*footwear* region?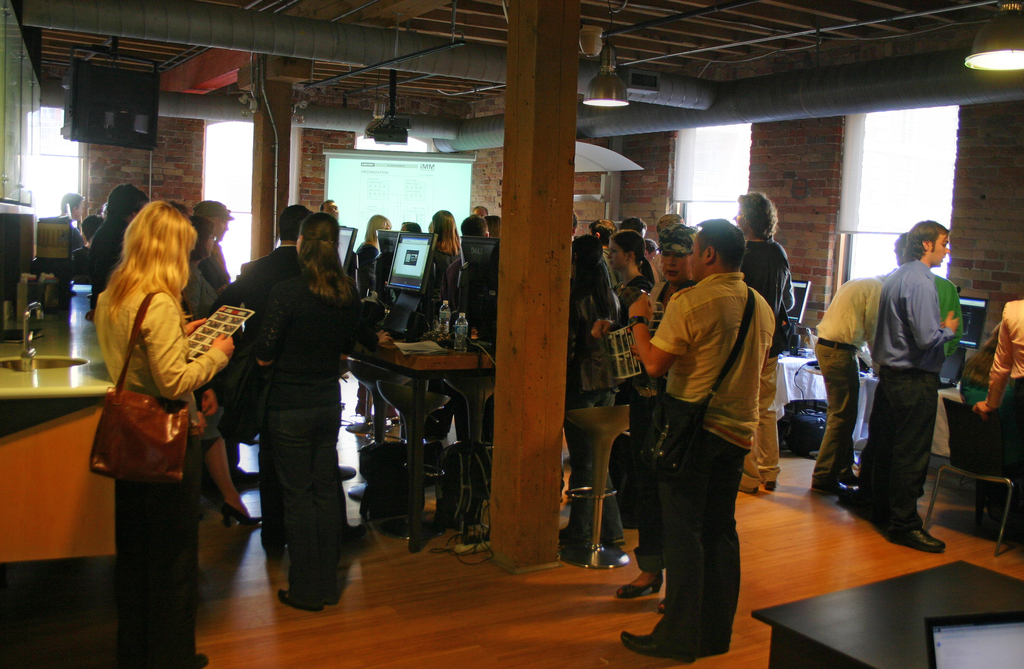
619/629/694/660
